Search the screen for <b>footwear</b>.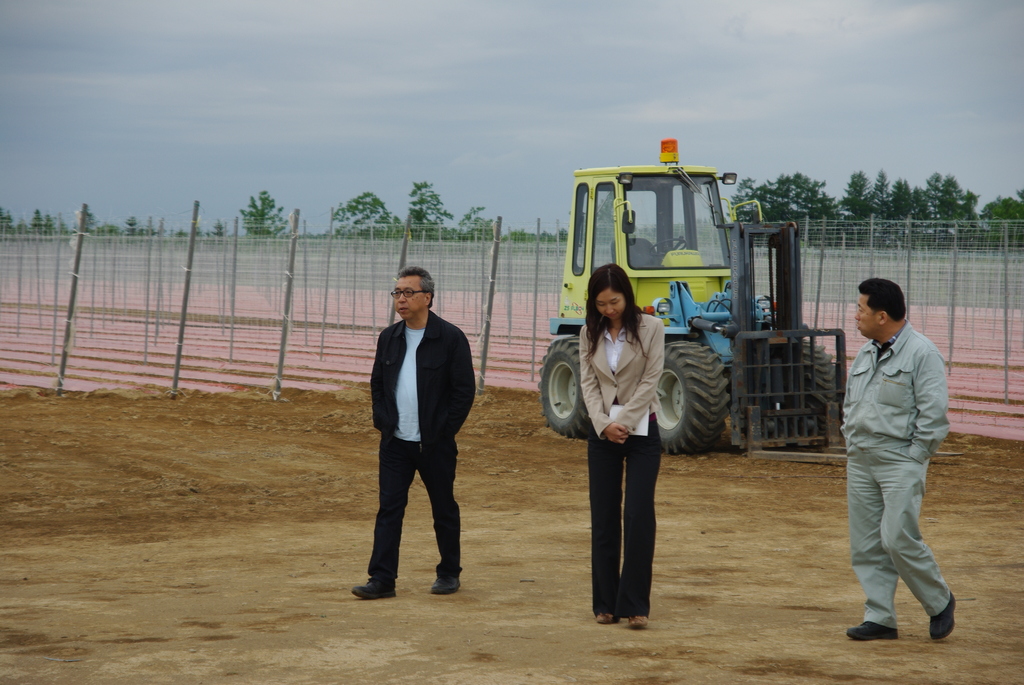
Found at <region>431, 574, 457, 592</region>.
